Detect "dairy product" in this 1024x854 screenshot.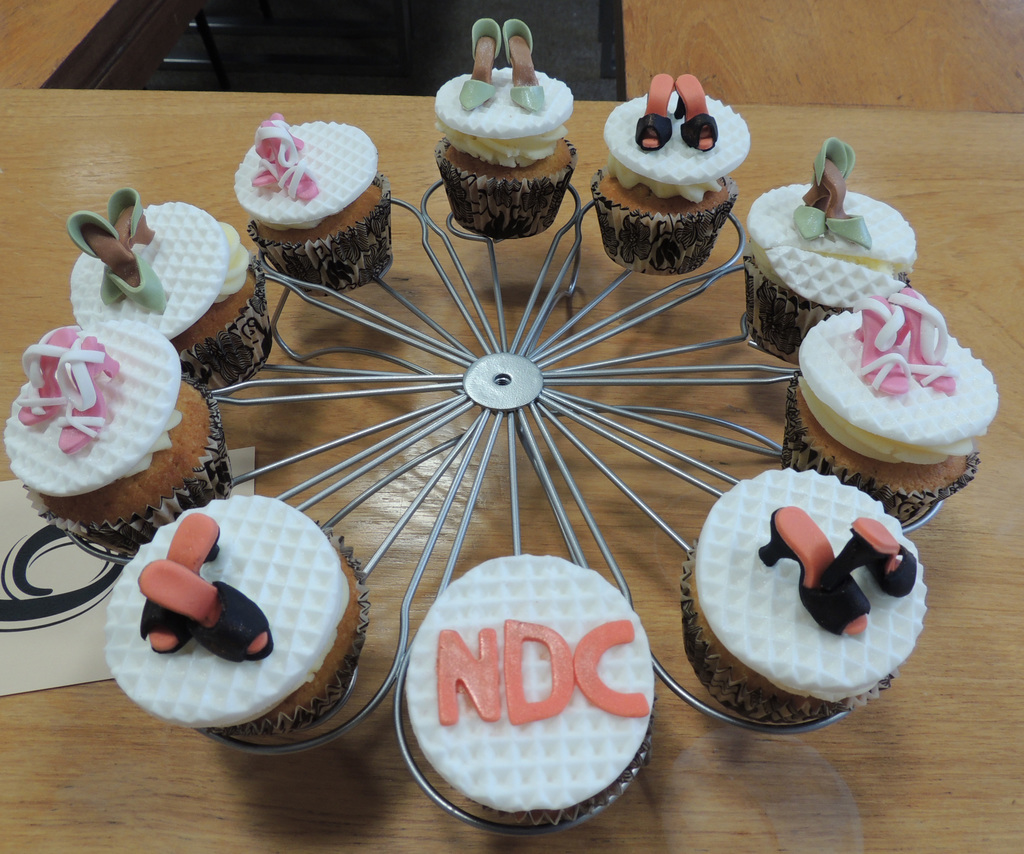
Detection: rect(1, 332, 167, 536).
